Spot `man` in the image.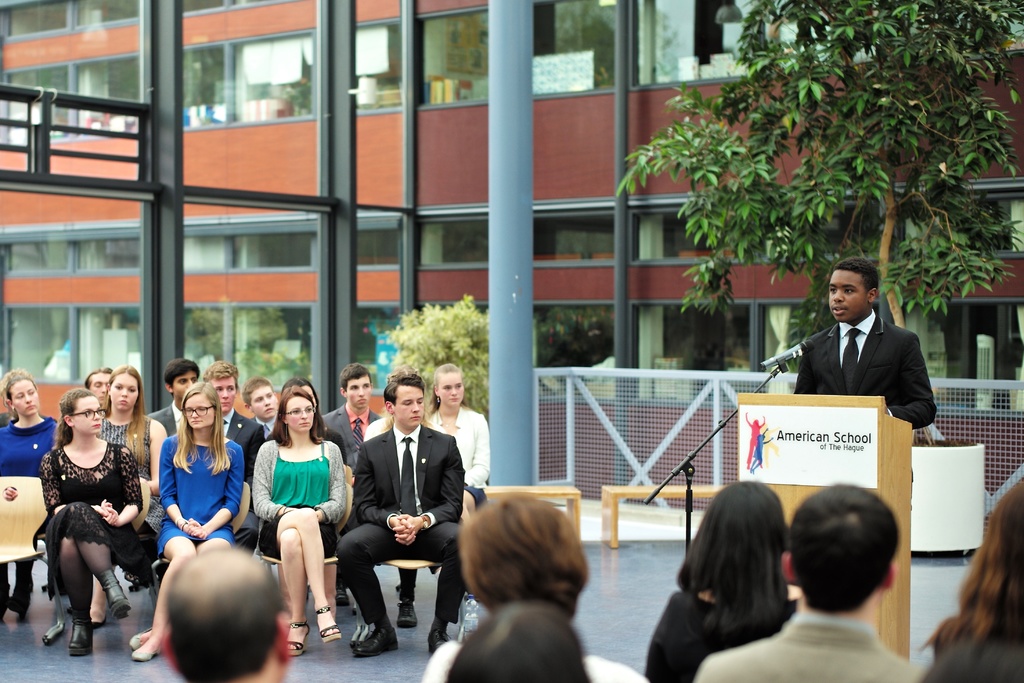
`man` found at bbox=(698, 486, 911, 682).
